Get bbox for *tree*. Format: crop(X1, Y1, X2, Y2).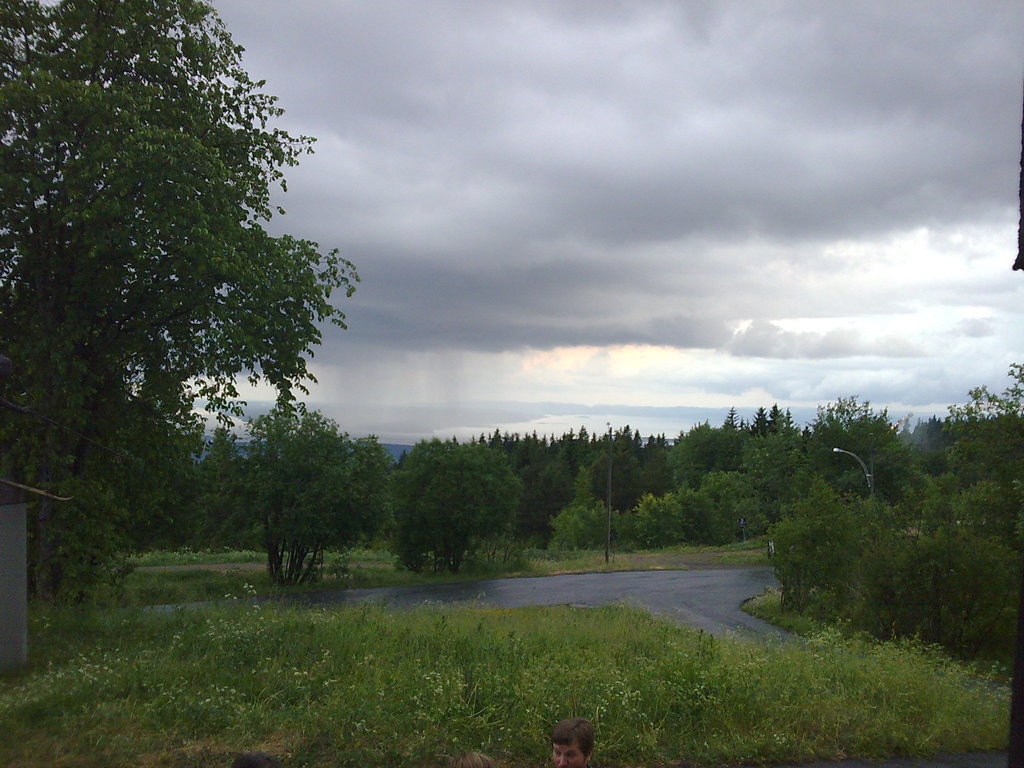
crop(785, 405, 800, 433).
